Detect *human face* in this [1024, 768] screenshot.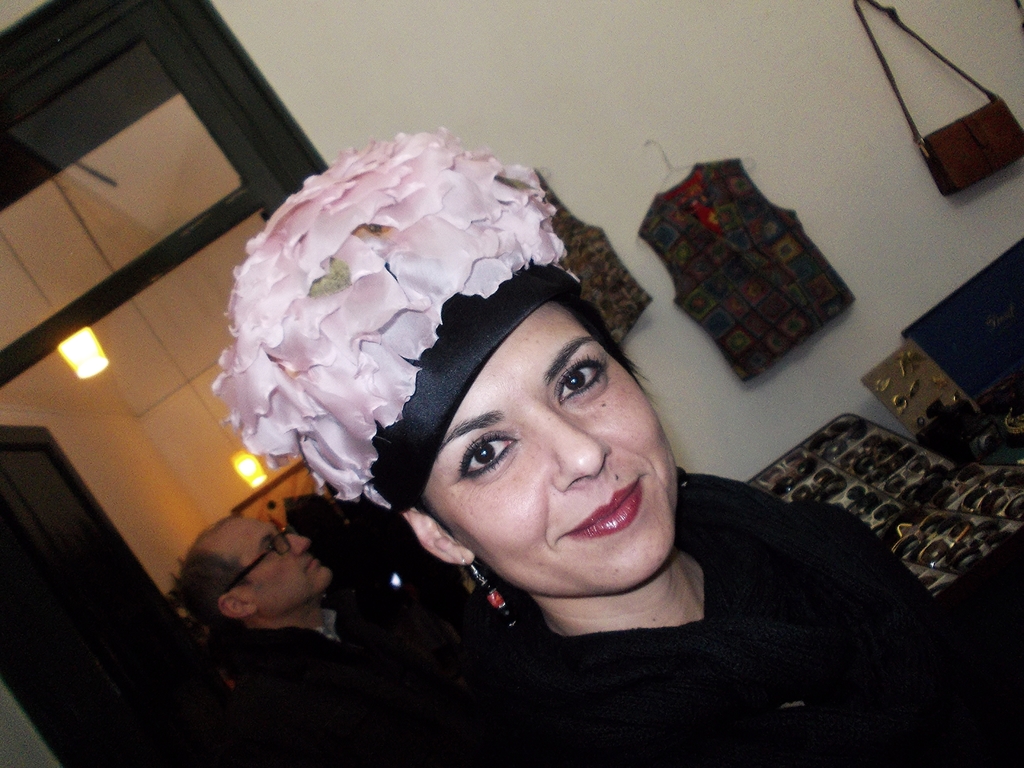
Detection: (223,520,333,611).
